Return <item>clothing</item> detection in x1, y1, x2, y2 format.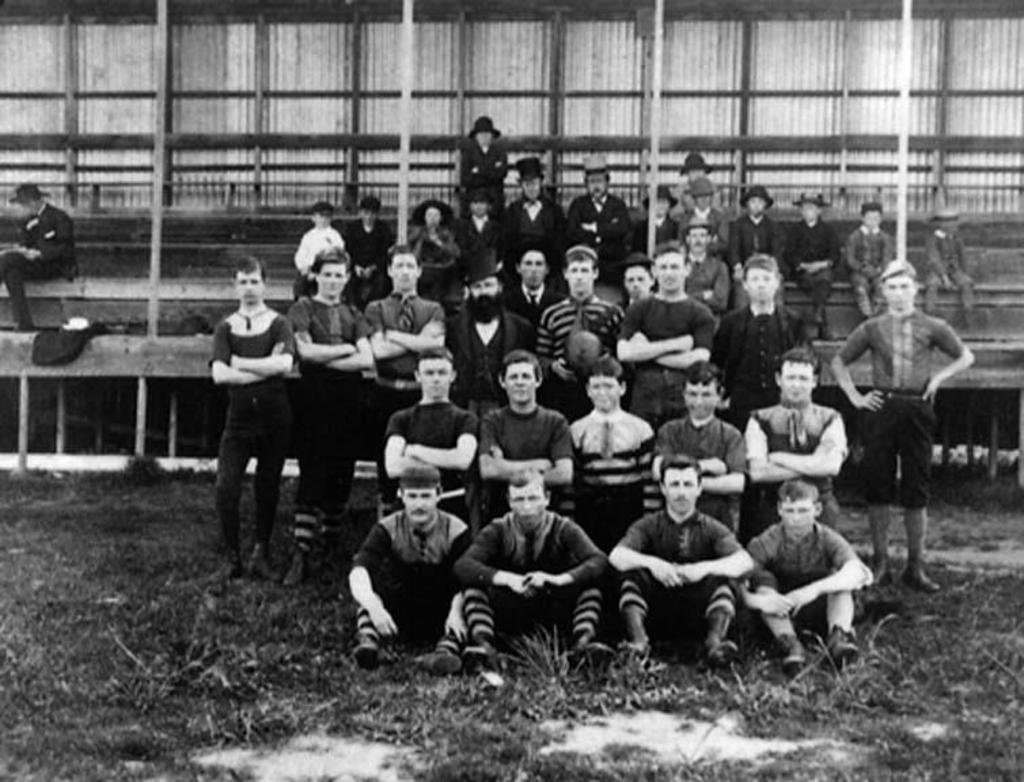
435, 307, 549, 405.
